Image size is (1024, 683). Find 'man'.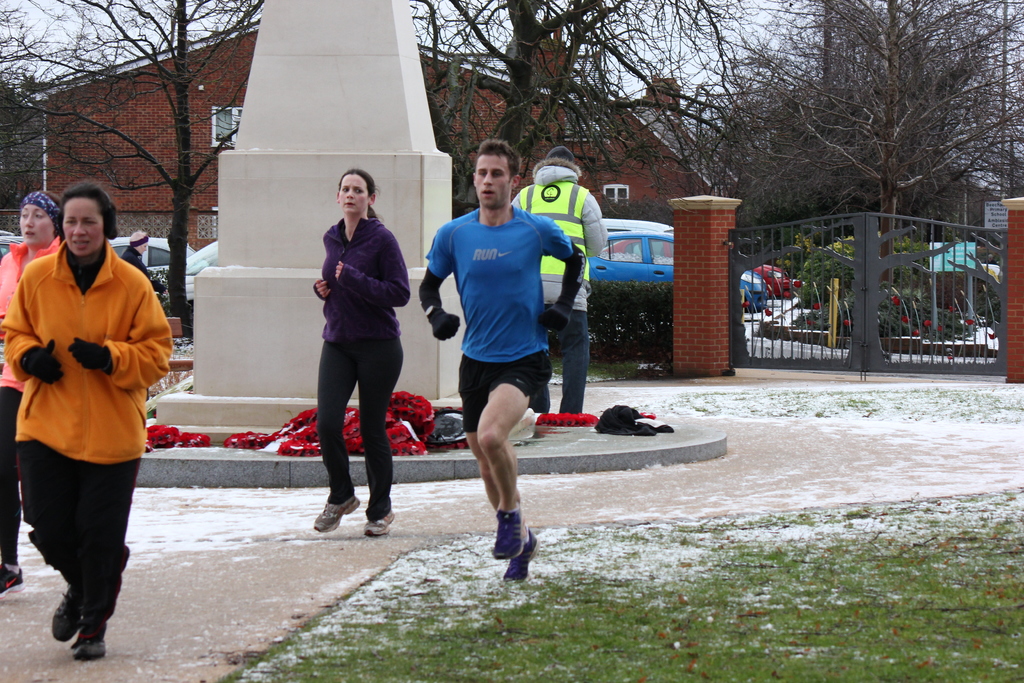
[x1=10, y1=179, x2=173, y2=650].
